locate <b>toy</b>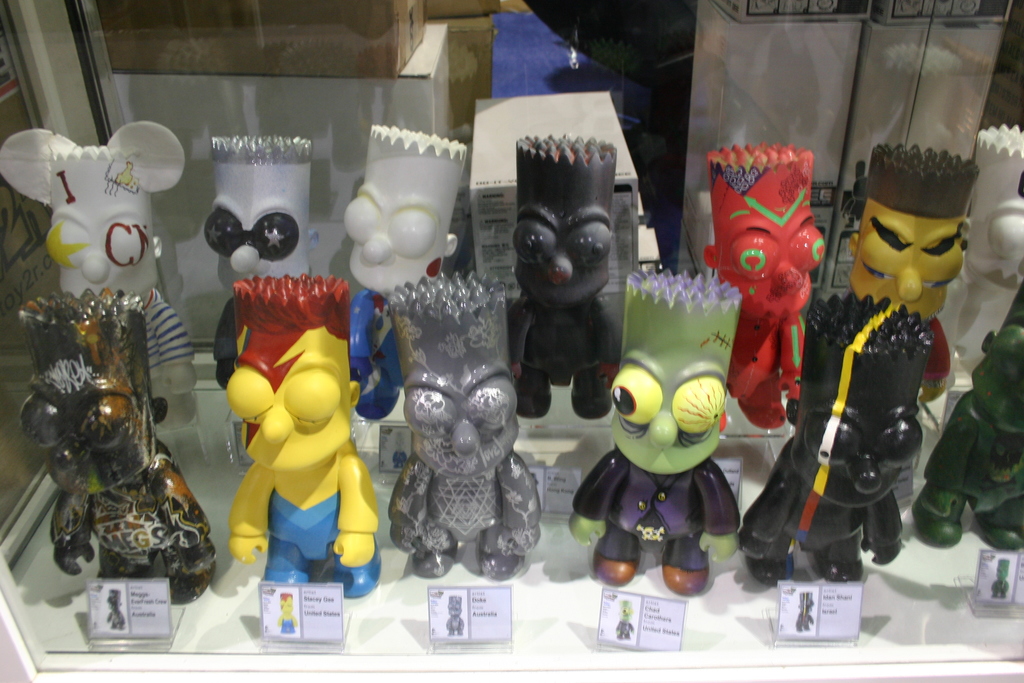
0,122,209,435
